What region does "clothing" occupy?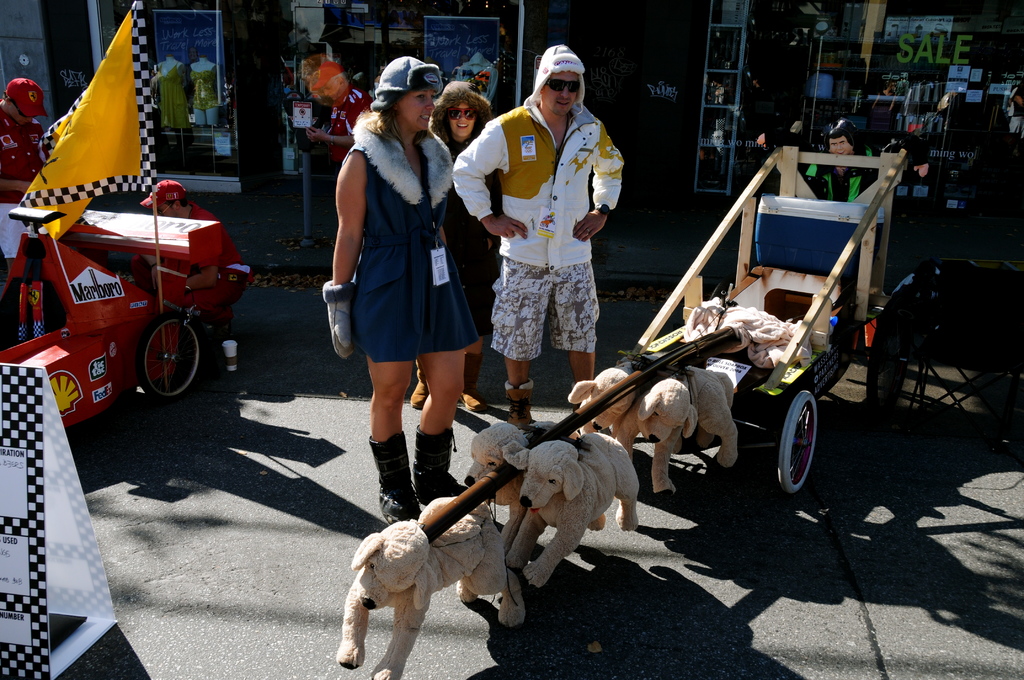
<box>351,108,456,360</box>.
